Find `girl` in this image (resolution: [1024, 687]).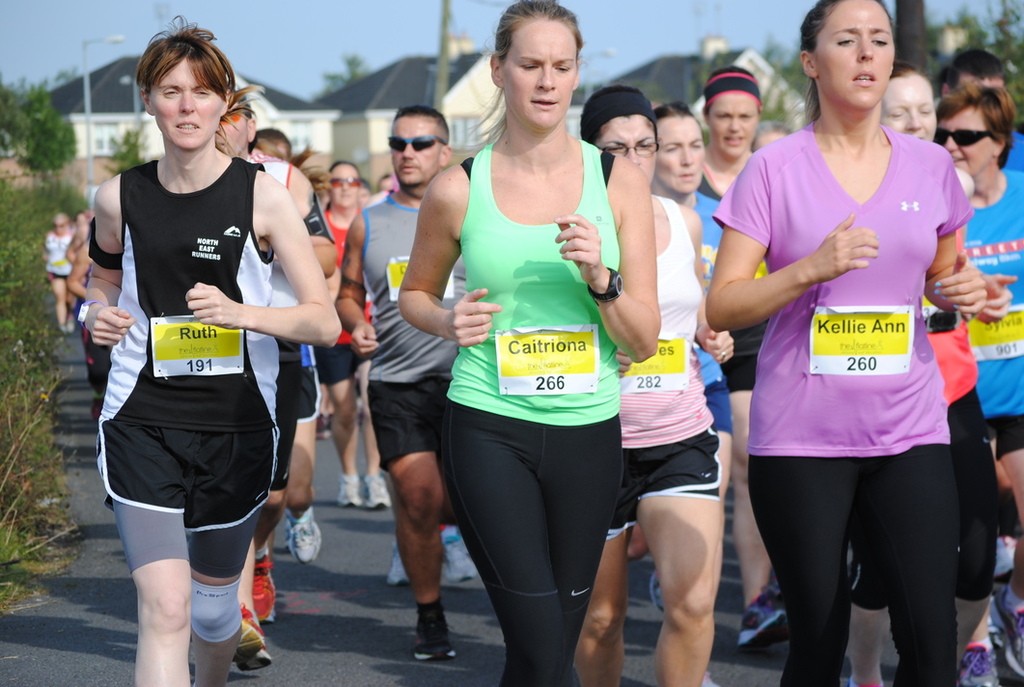
bbox=[326, 164, 369, 515].
